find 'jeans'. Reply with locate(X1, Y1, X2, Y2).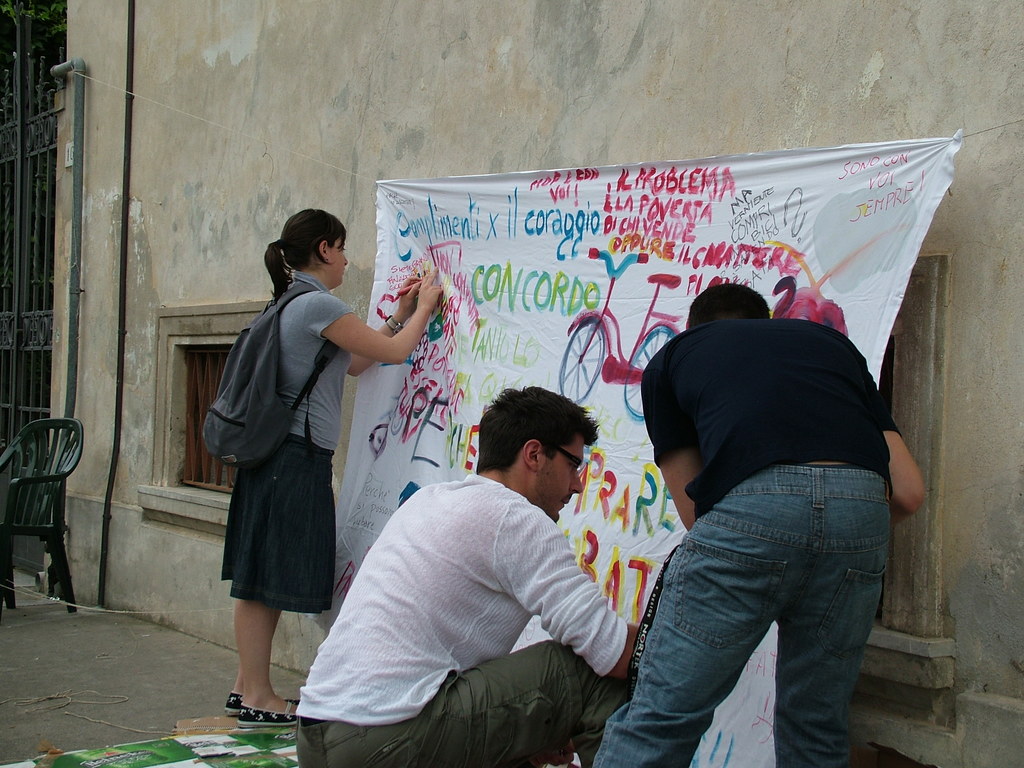
locate(595, 457, 888, 767).
